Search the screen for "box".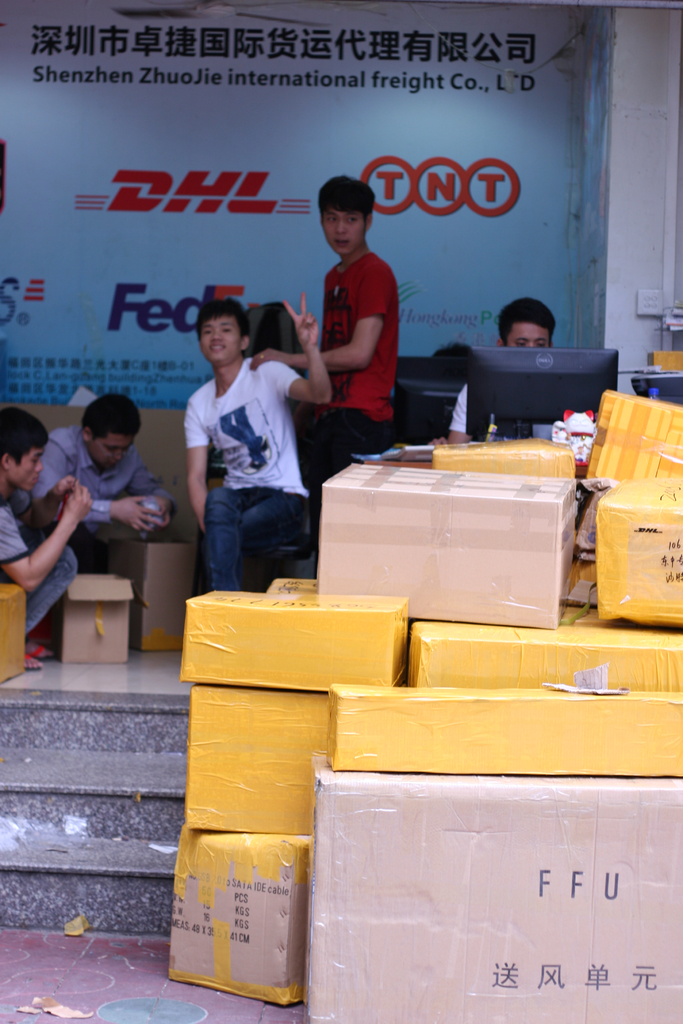
Found at region(57, 574, 134, 664).
